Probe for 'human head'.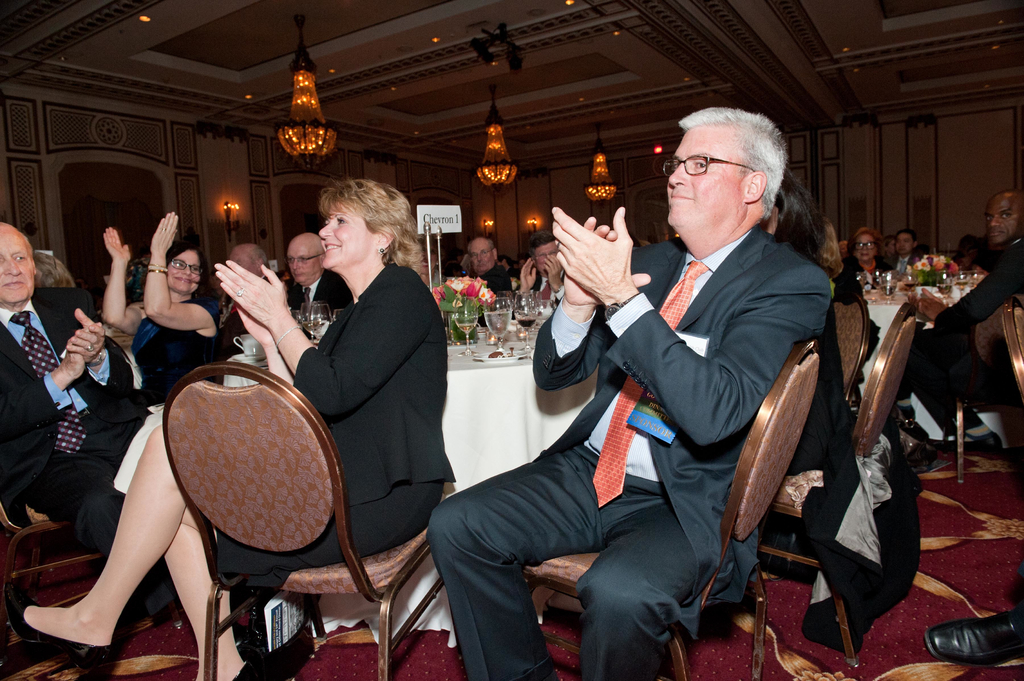
Probe result: crop(210, 267, 226, 293).
